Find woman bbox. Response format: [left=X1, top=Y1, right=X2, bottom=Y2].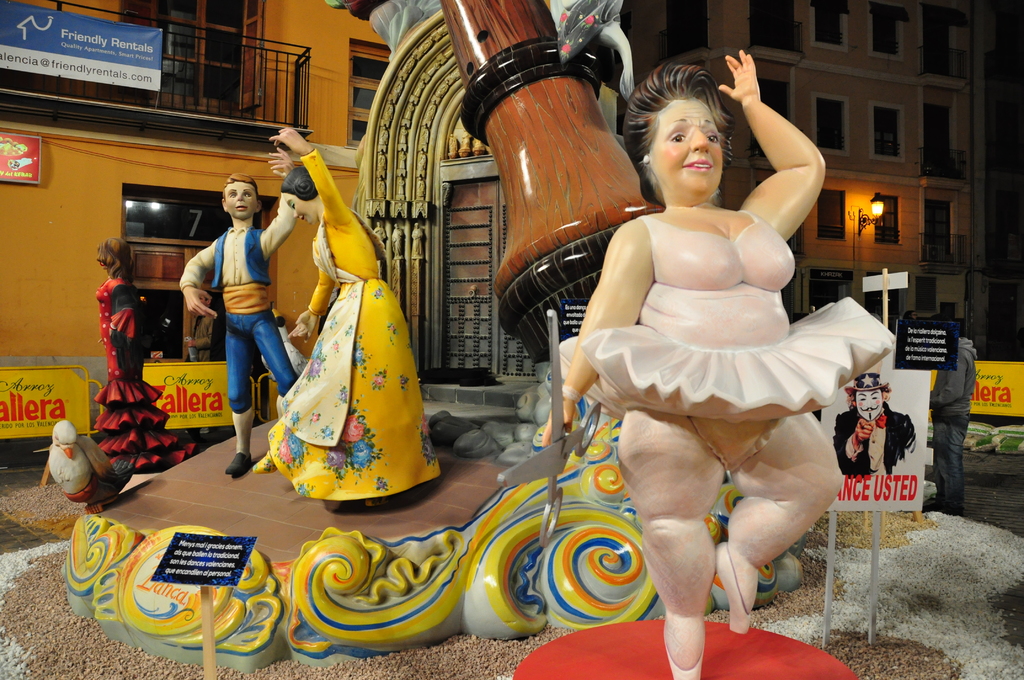
[left=548, top=43, right=868, bottom=616].
